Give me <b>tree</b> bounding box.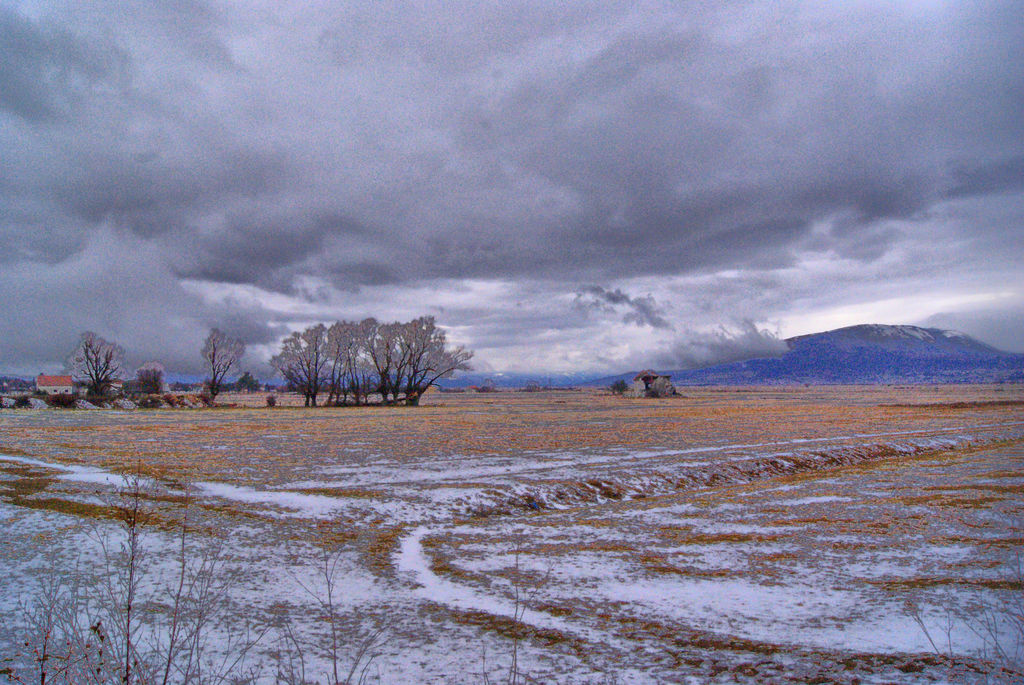
[x1=194, y1=323, x2=250, y2=398].
